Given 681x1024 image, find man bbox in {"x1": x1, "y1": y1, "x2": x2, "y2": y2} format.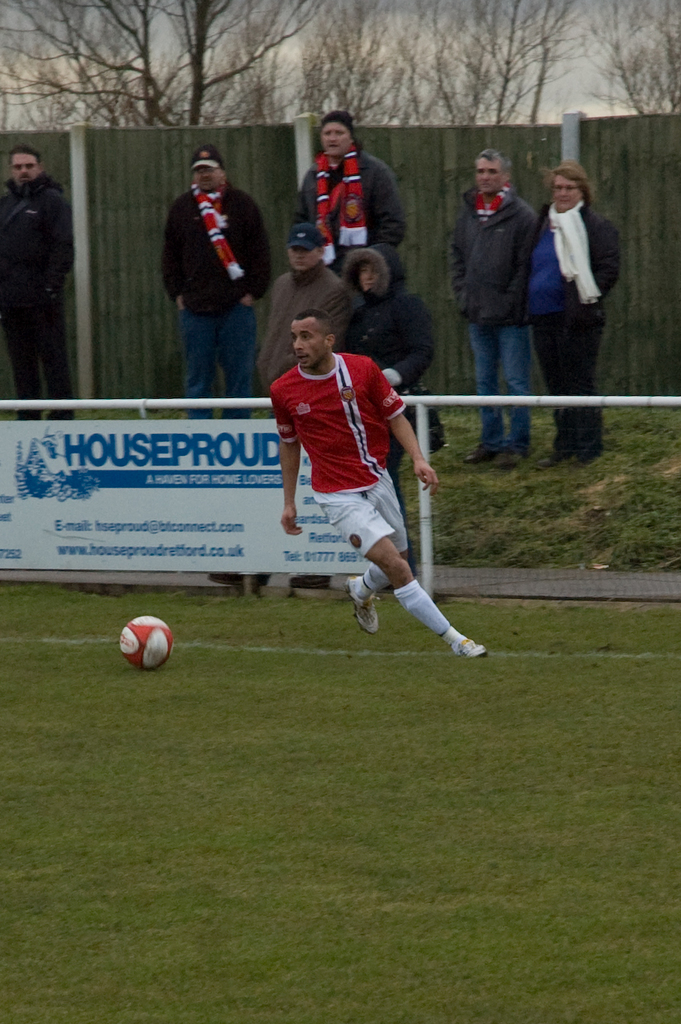
{"x1": 255, "y1": 294, "x2": 471, "y2": 659}.
